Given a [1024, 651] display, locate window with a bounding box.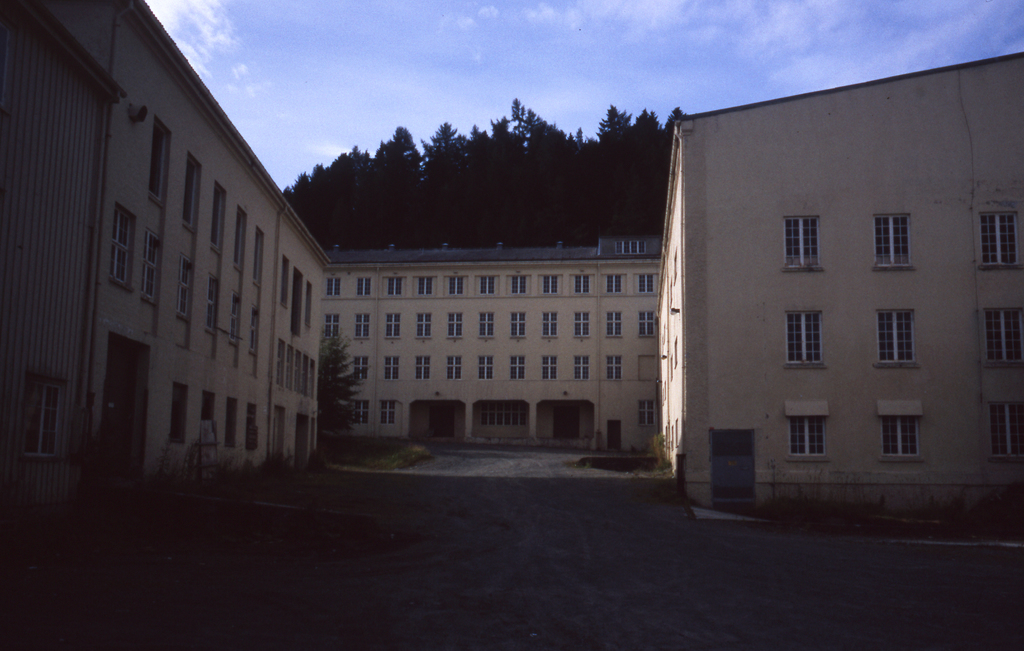
Located: 577, 312, 589, 338.
